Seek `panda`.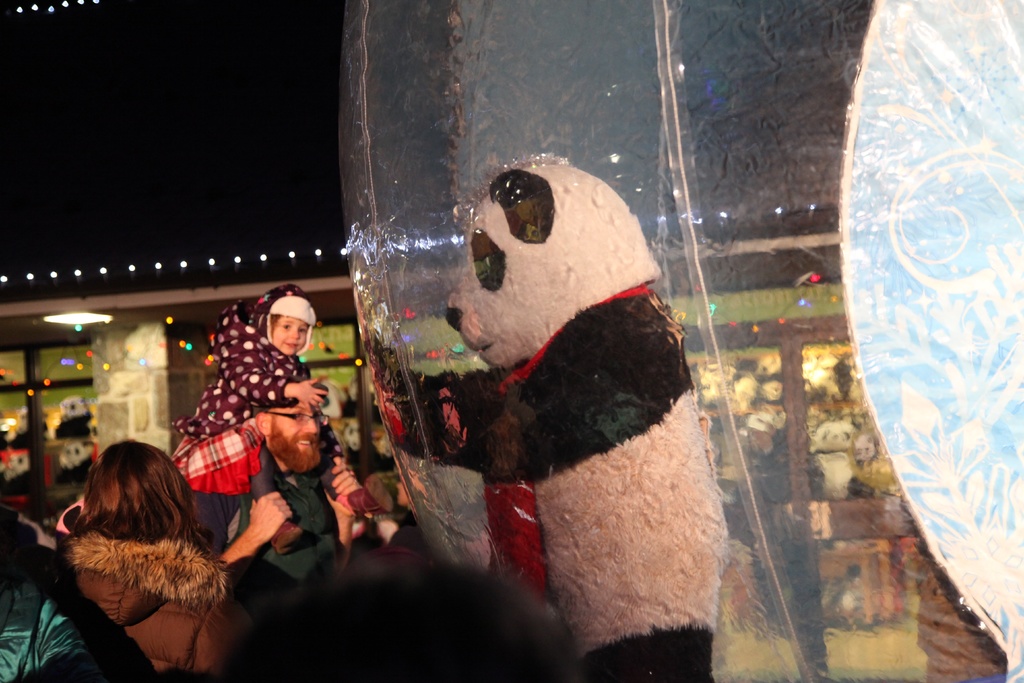
{"left": 52, "top": 395, "right": 97, "bottom": 438}.
